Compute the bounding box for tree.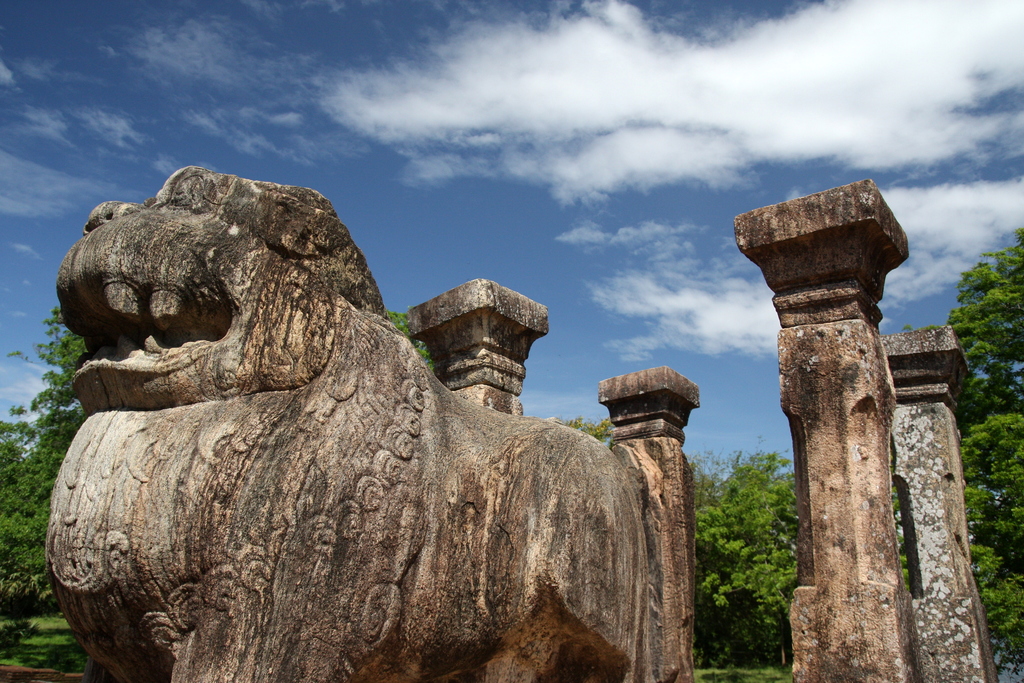
{"left": 945, "top": 225, "right": 1023, "bottom": 424}.
